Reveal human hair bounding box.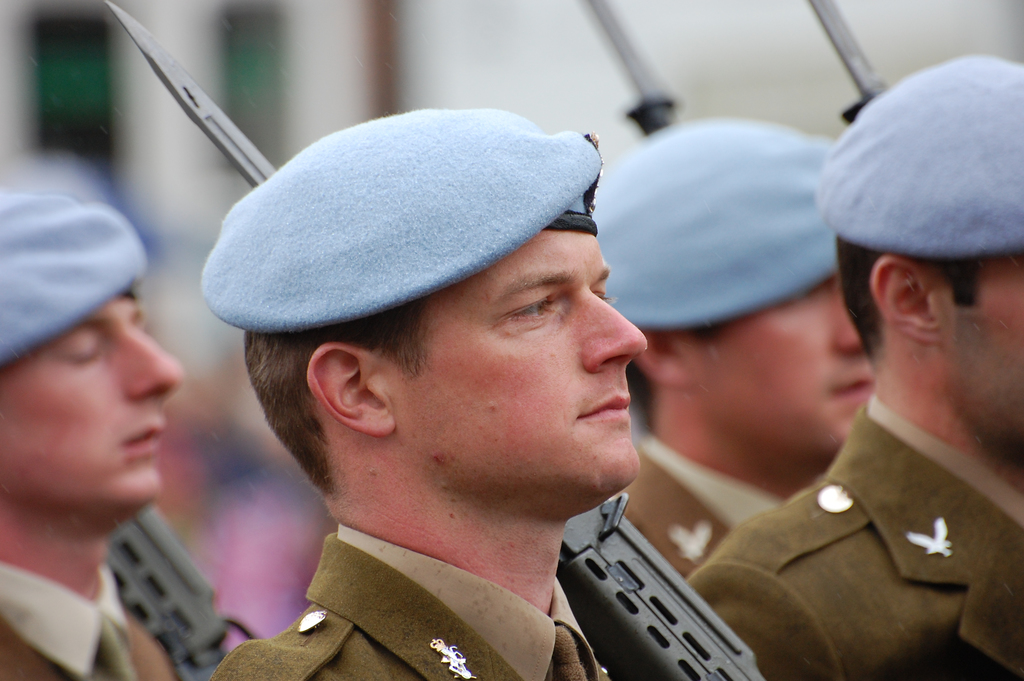
Revealed: select_region(836, 234, 984, 368).
